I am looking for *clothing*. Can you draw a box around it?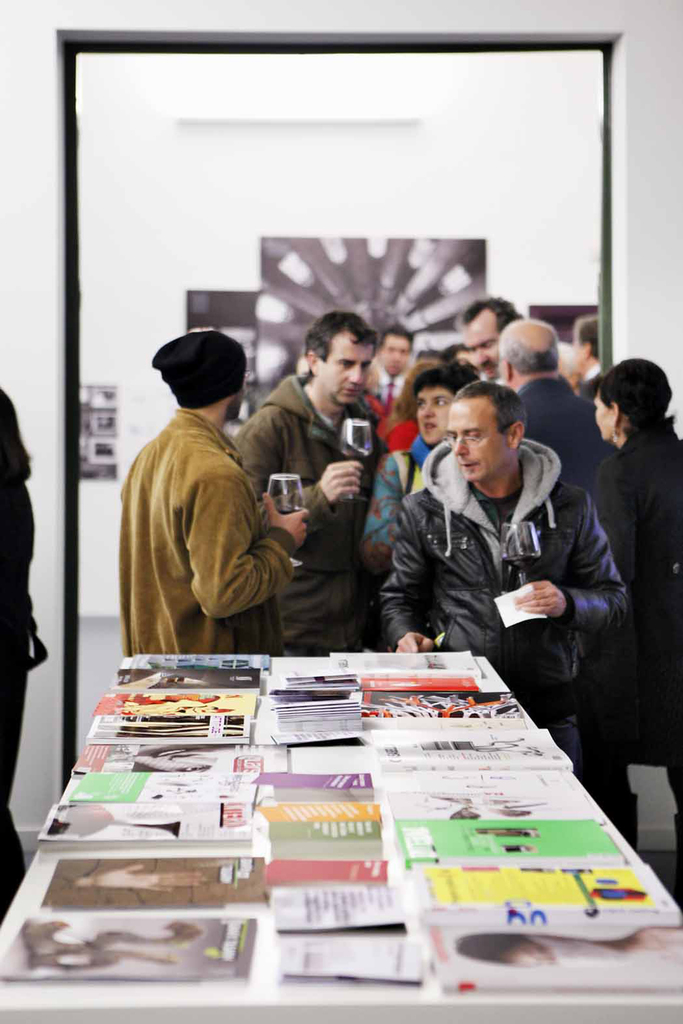
Sure, the bounding box is Rect(575, 416, 682, 846).
